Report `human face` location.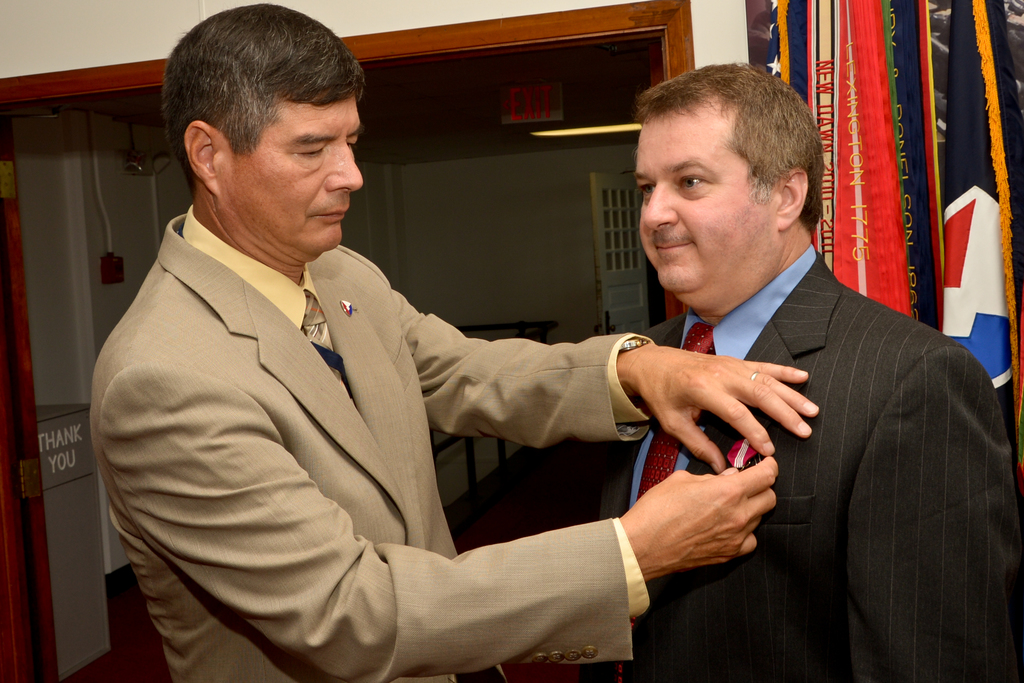
Report: crop(634, 120, 770, 293).
